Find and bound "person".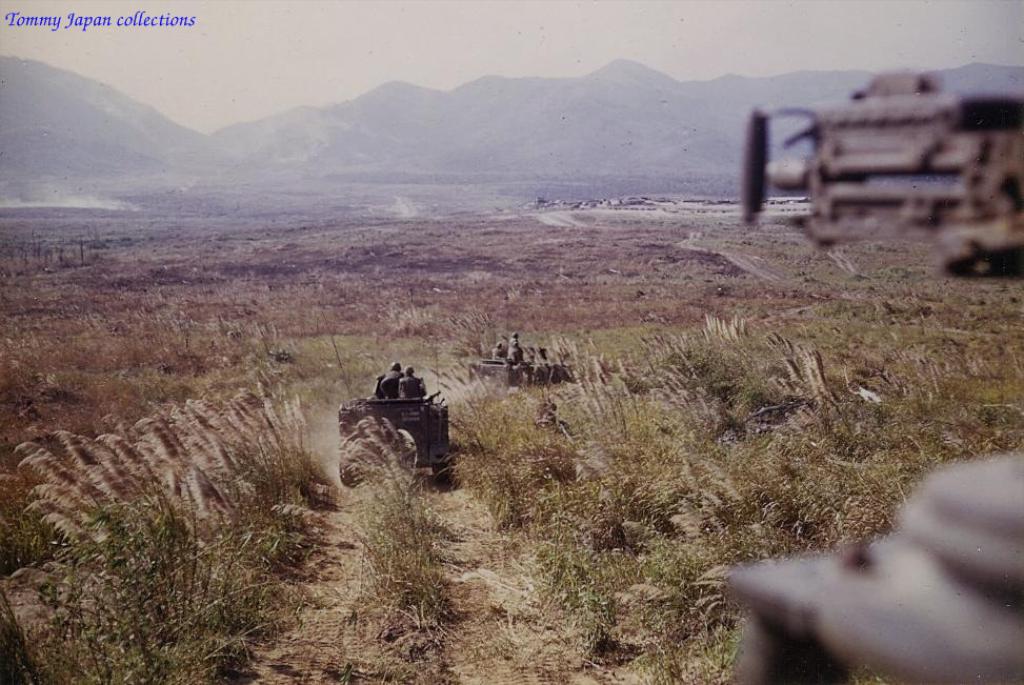
Bound: locate(400, 359, 435, 398).
